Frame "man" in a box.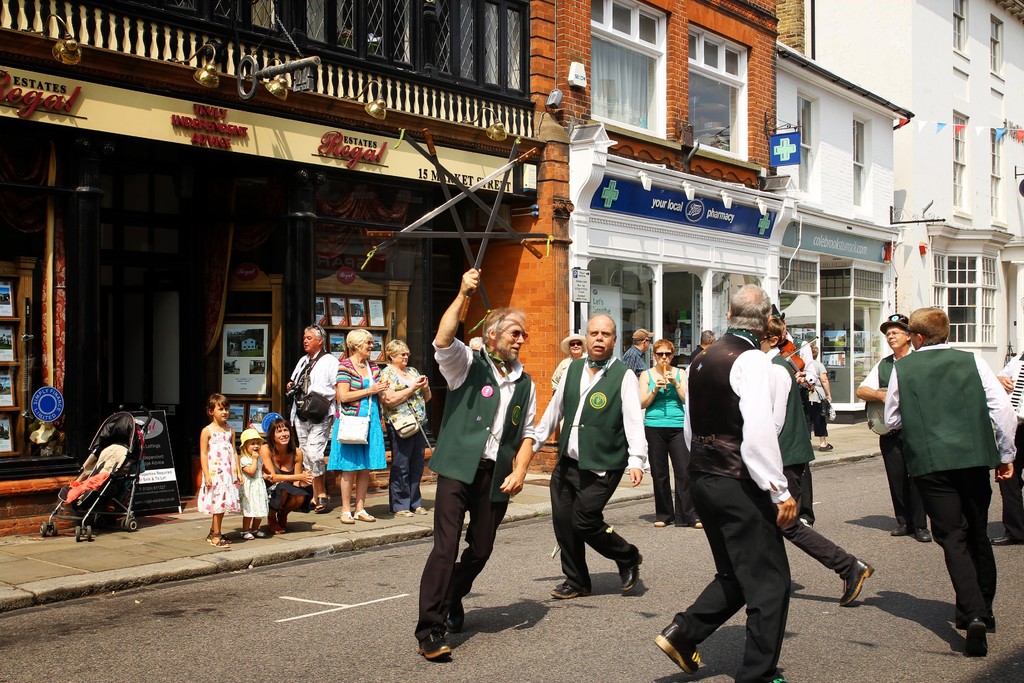
bbox=[769, 302, 819, 397].
